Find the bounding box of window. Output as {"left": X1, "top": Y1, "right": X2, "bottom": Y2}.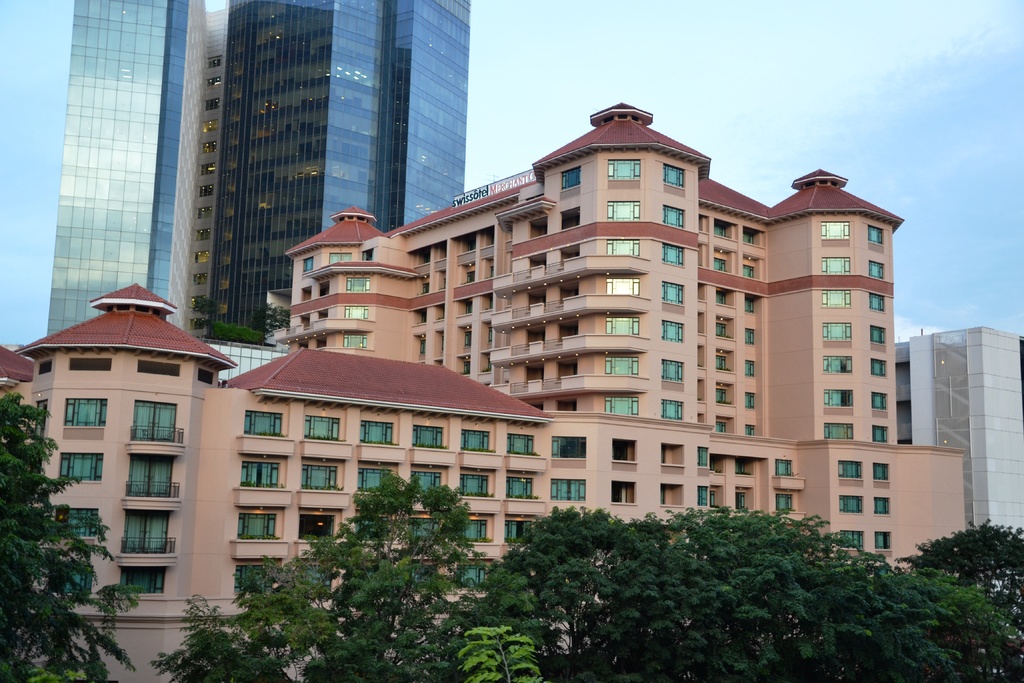
{"left": 195, "top": 250, "right": 211, "bottom": 263}.
